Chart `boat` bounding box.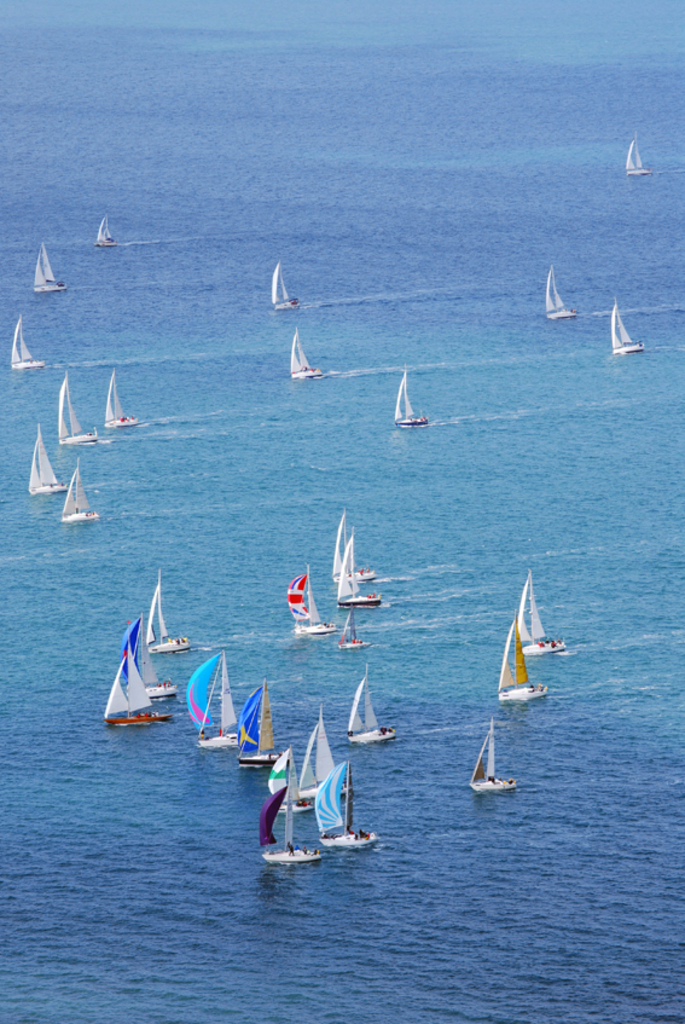
Charted: bbox=[143, 580, 195, 653].
